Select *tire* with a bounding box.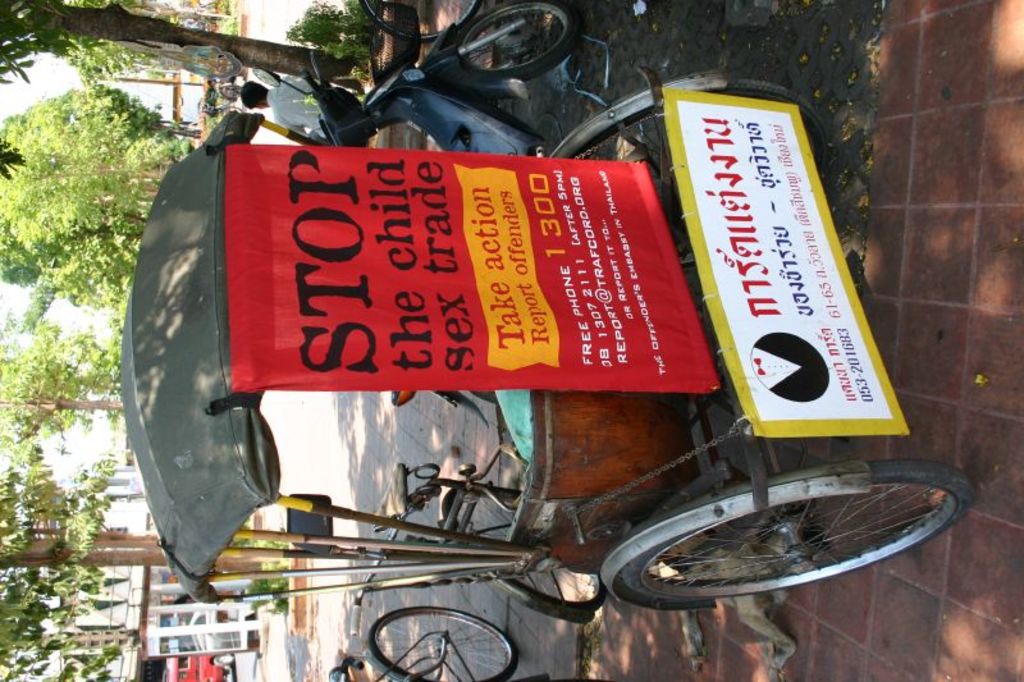
detection(577, 77, 829, 357).
